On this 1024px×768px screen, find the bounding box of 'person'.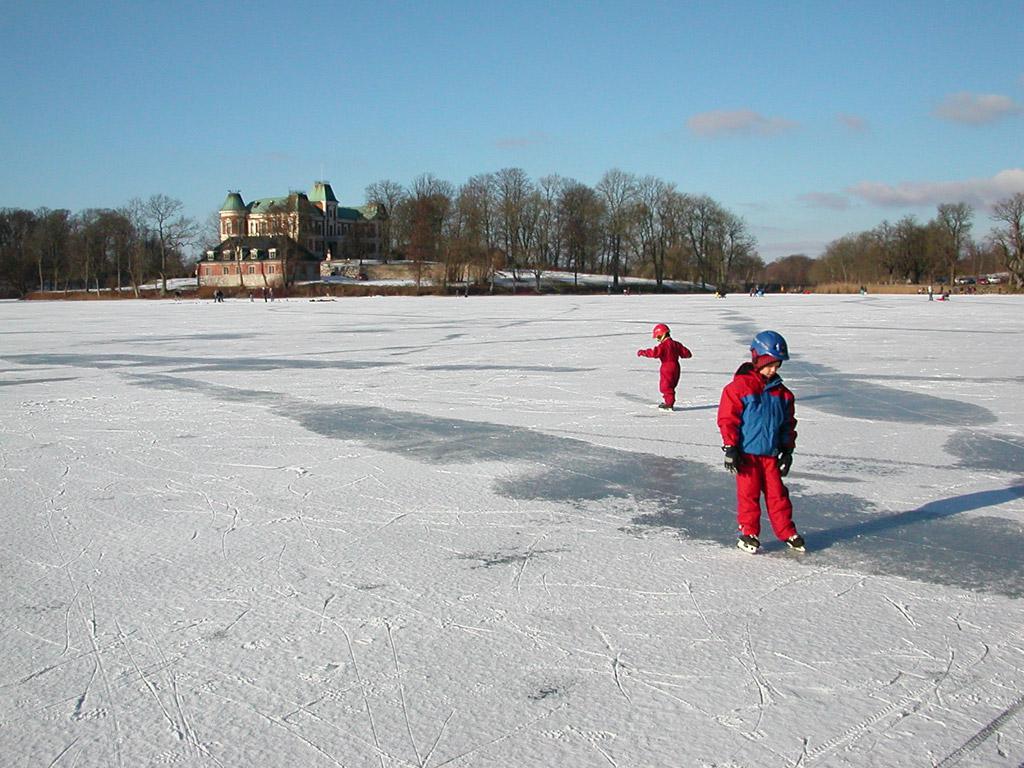
Bounding box: (x1=638, y1=320, x2=694, y2=411).
